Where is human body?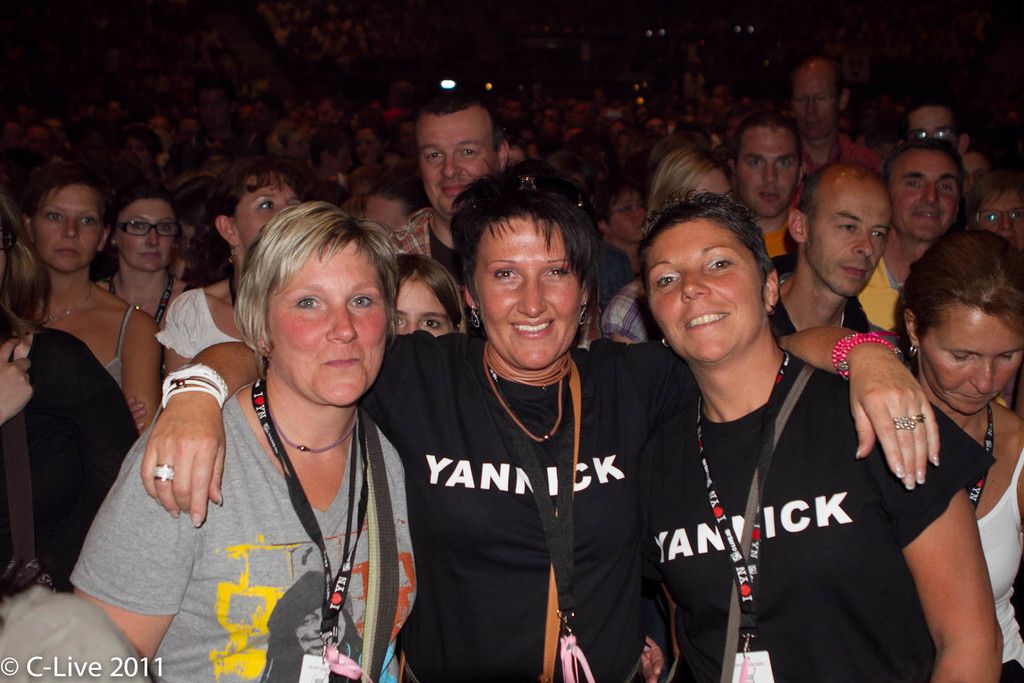
bbox=(660, 346, 998, 682).
